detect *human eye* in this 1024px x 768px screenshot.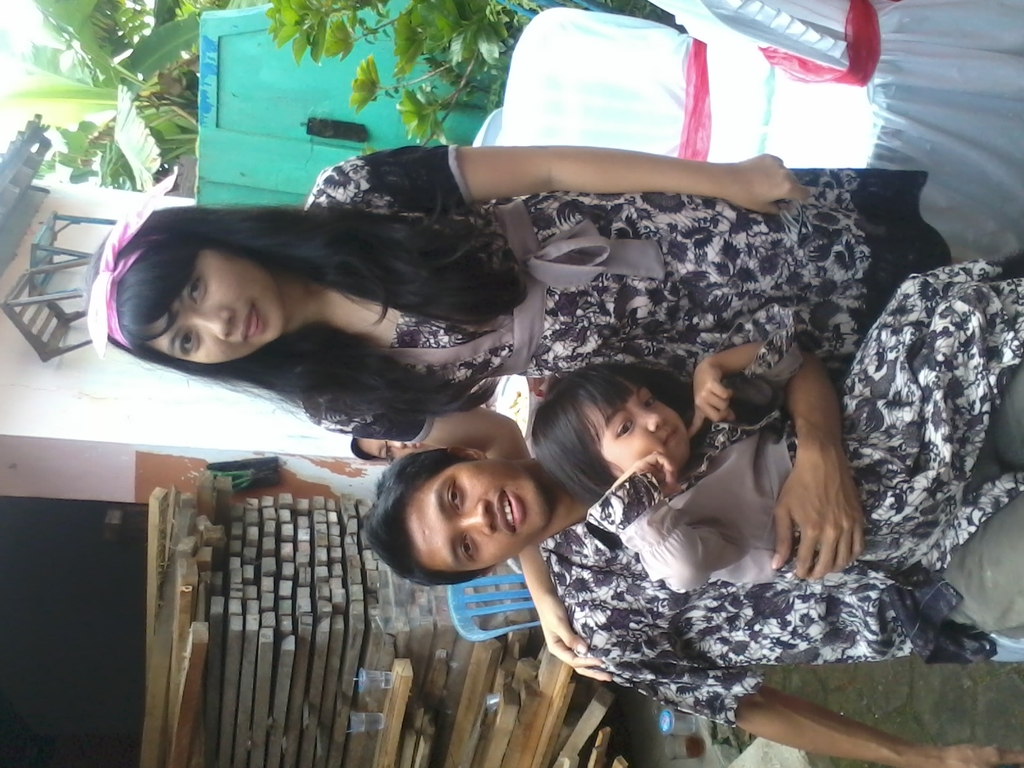
Detection: [612, 419, 633, 434].
